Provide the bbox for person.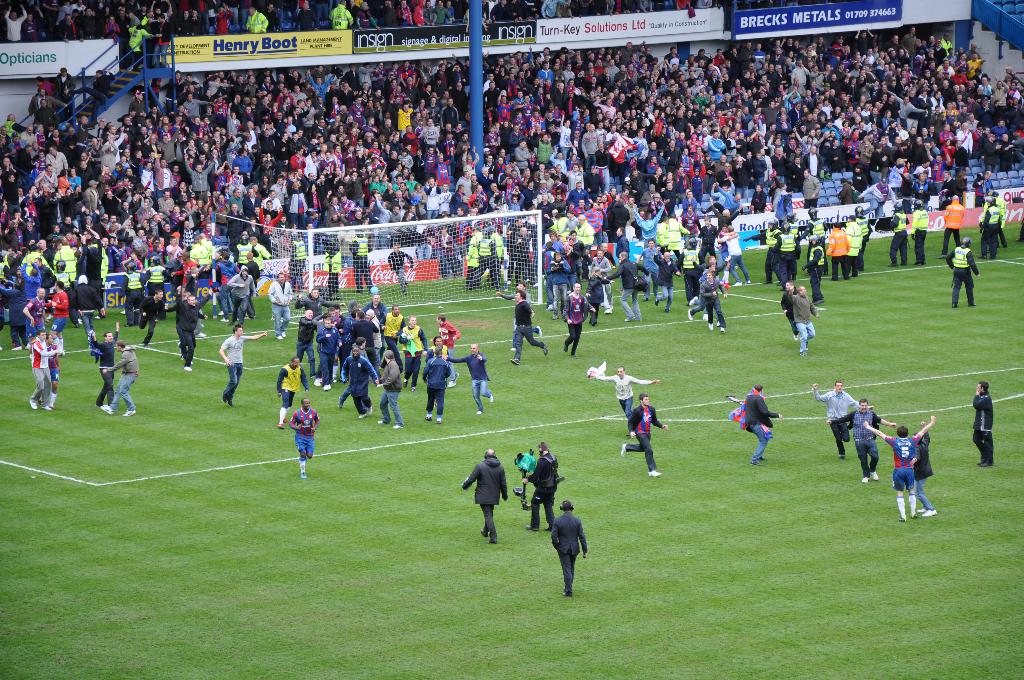
bbox(852, 204, 874, 271).
